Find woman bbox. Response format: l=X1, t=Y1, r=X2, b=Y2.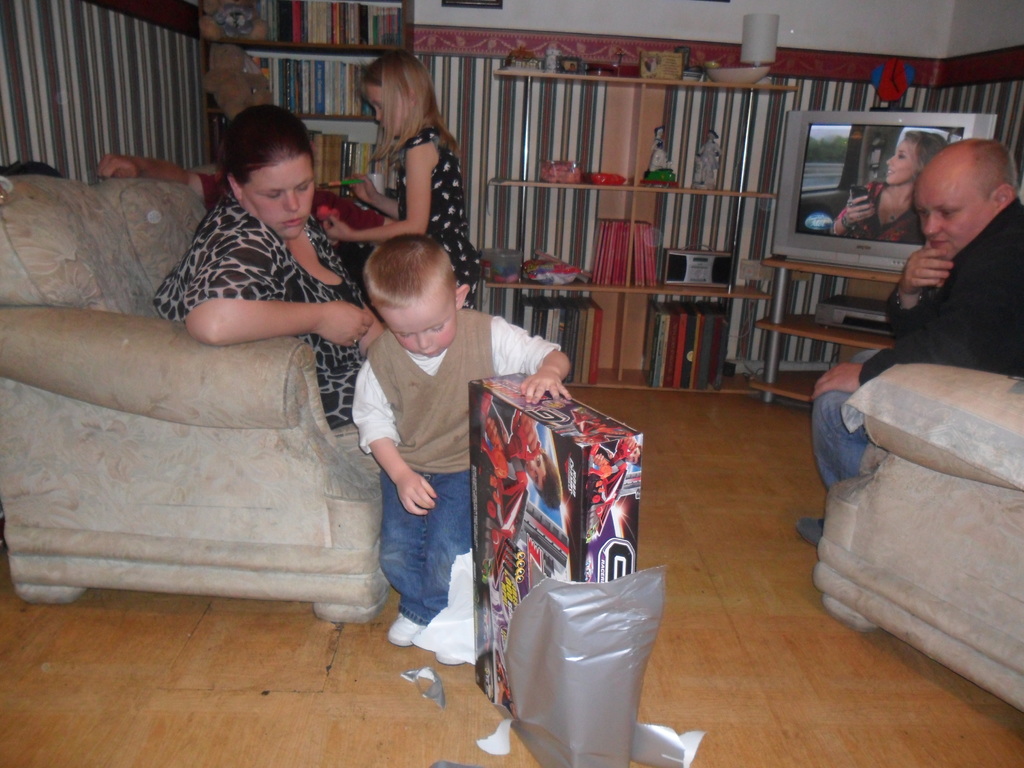
l=152, t=108, r=390, b=425.
